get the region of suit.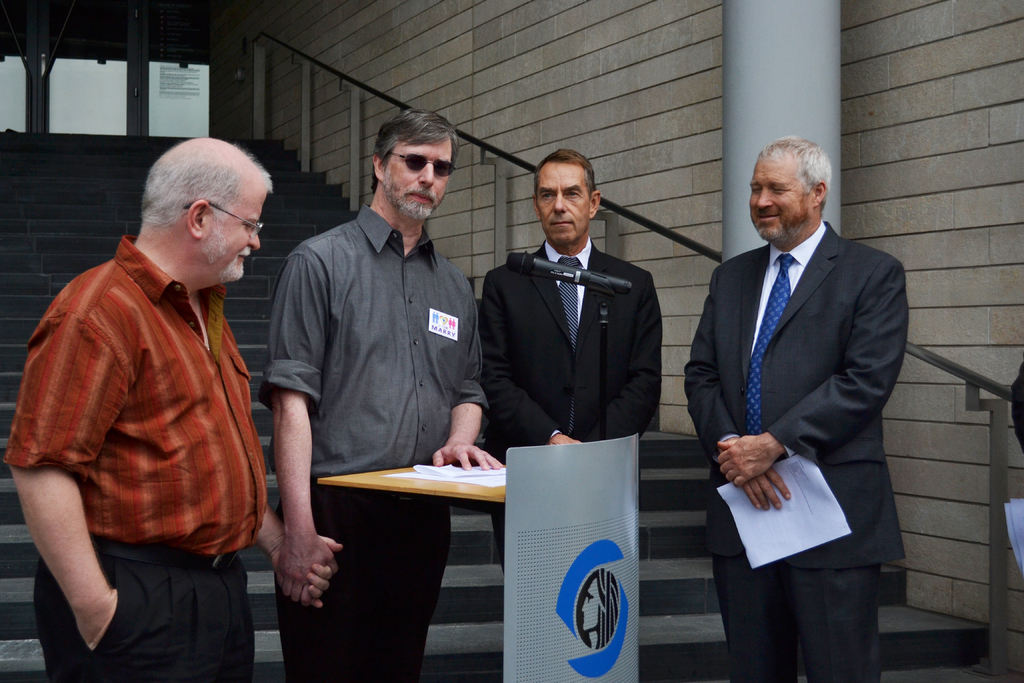
x1=684 y1=119 x2=917 y2=668.
